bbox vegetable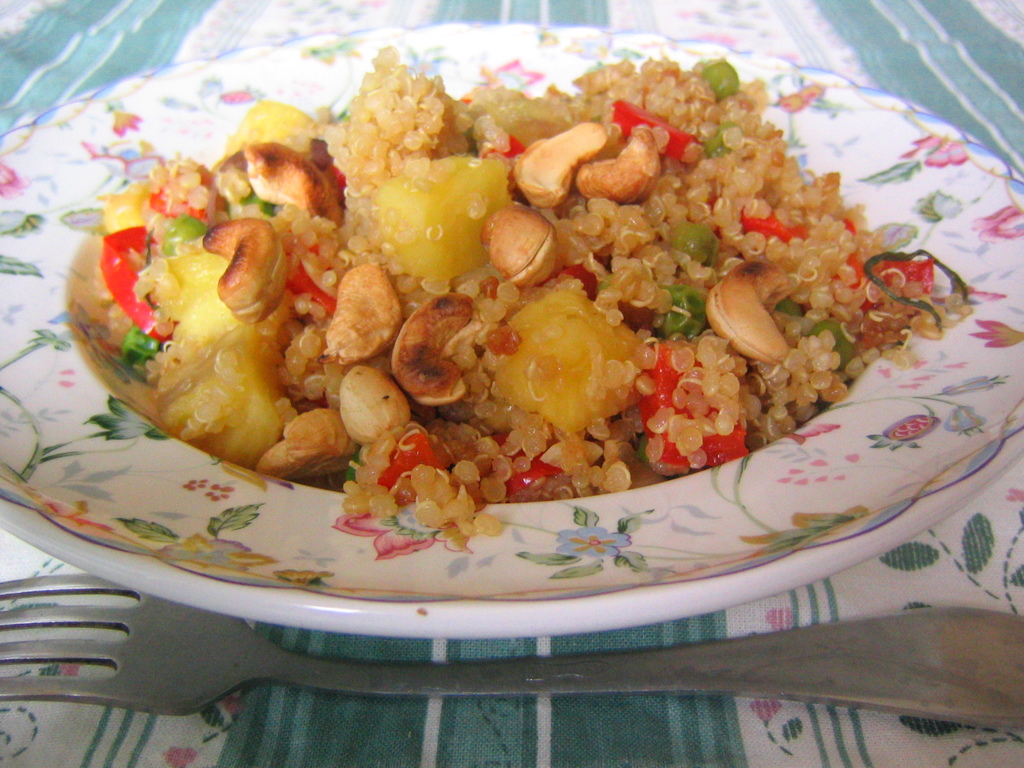
676, 220, 718, 268
